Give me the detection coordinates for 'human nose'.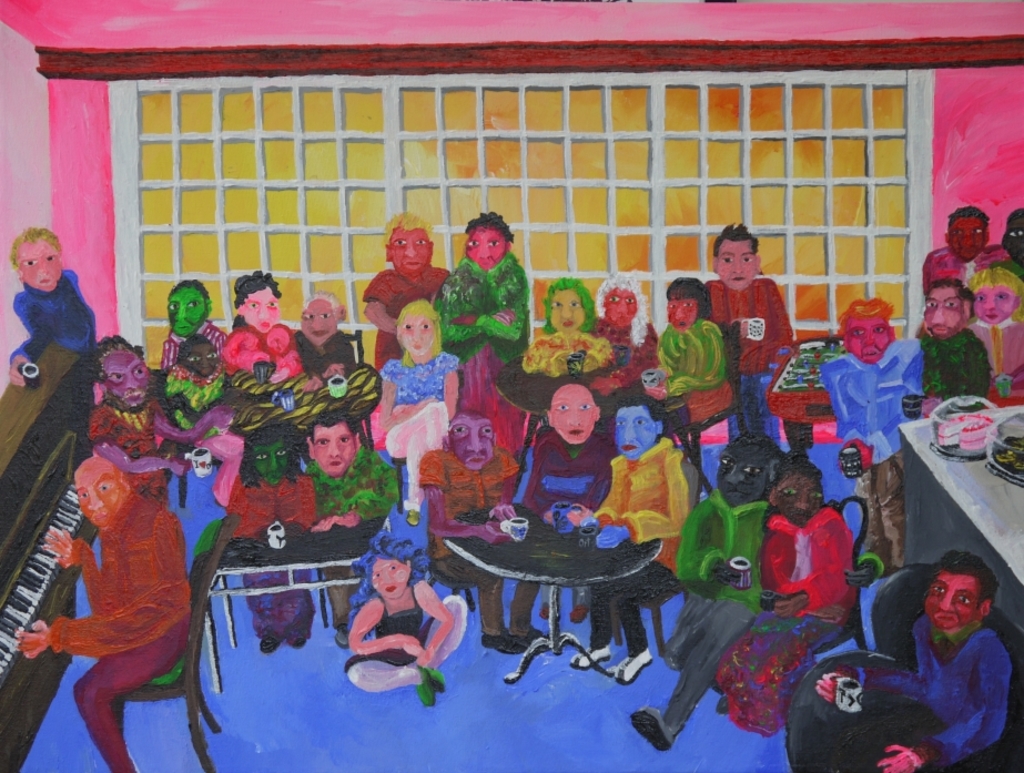
bbox=[384, 574, 394, 583].
